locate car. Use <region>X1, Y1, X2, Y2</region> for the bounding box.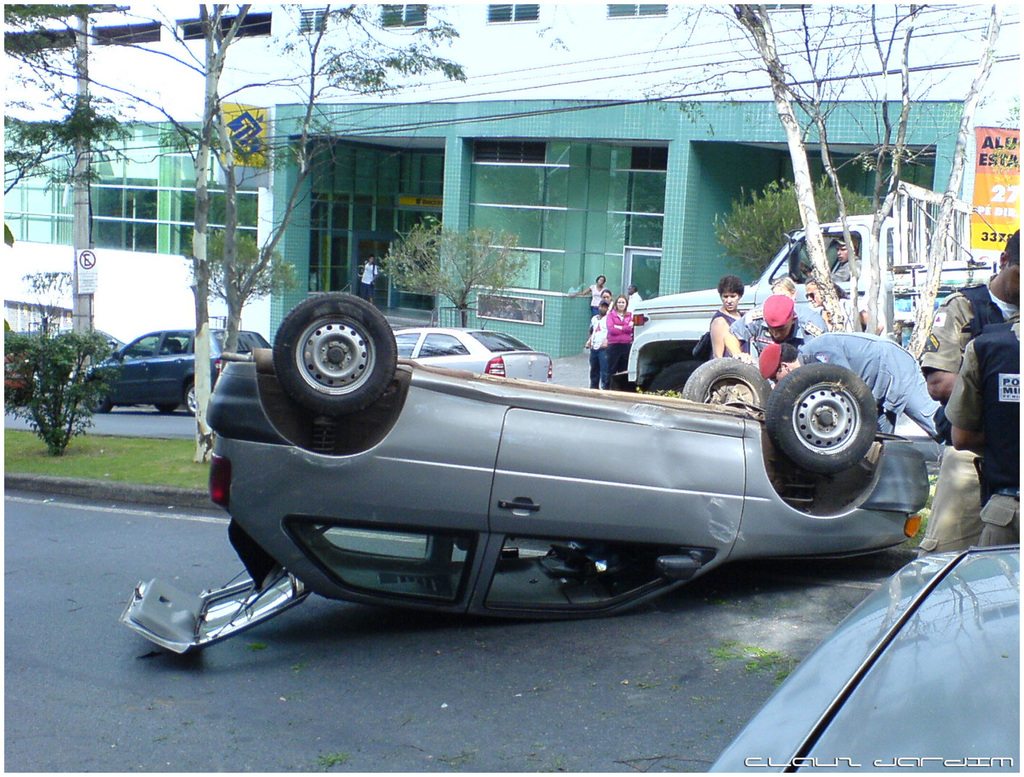
<region>707, 543, 1023, 776</region>.
